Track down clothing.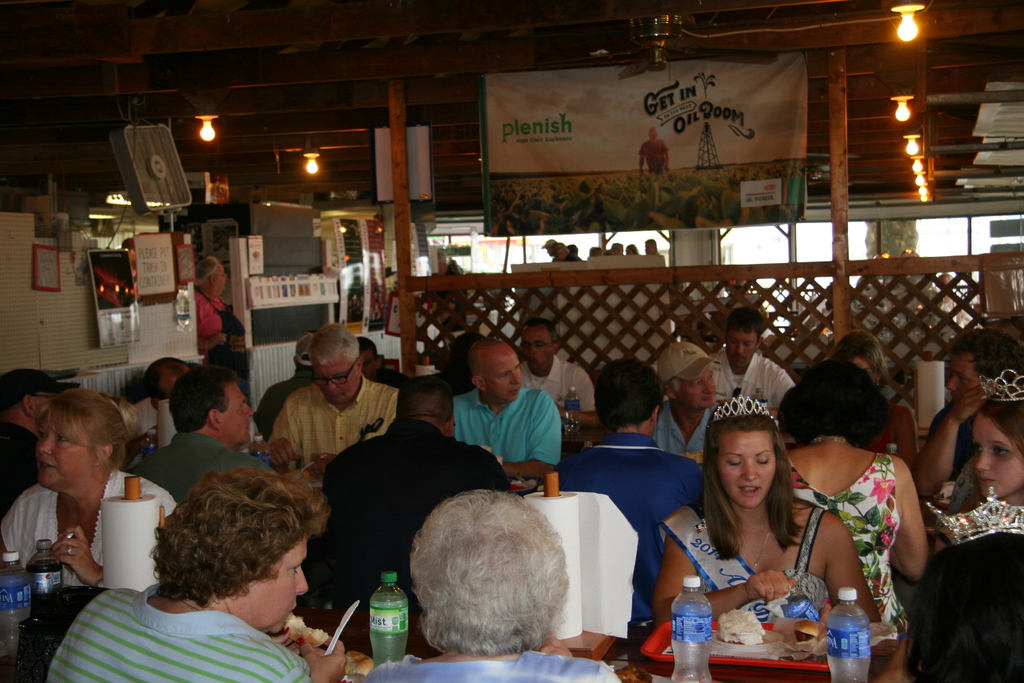
Tracked to rect(124, 424, 277, 508).
